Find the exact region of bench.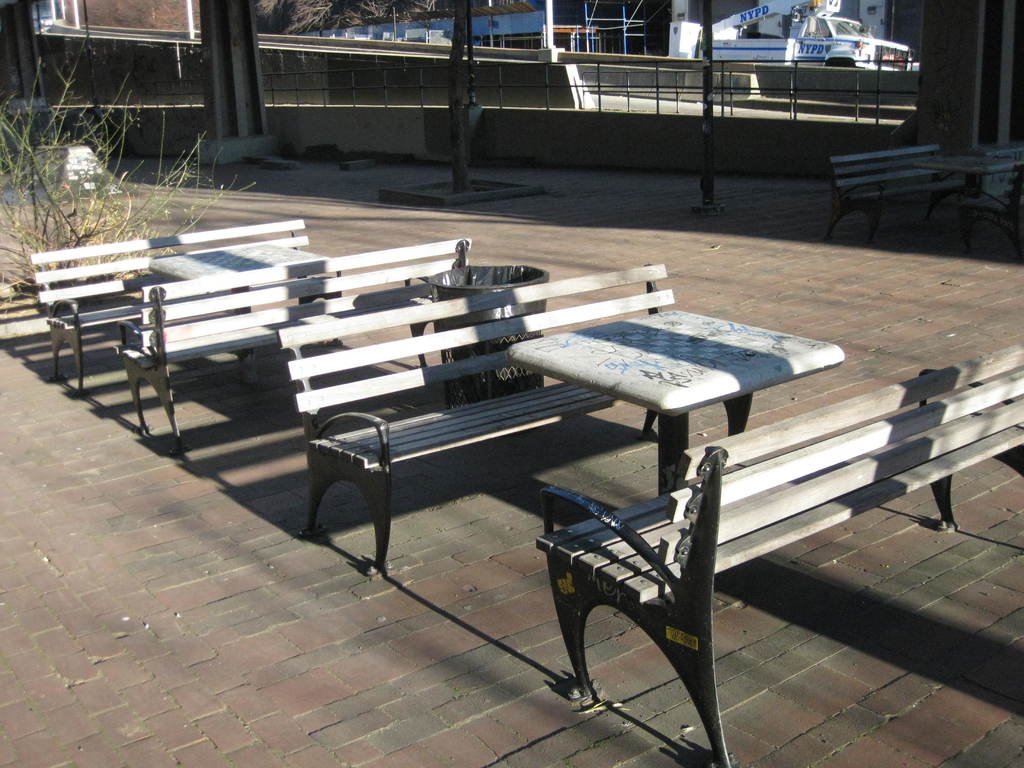
Exact region: 113:238:473:458.
